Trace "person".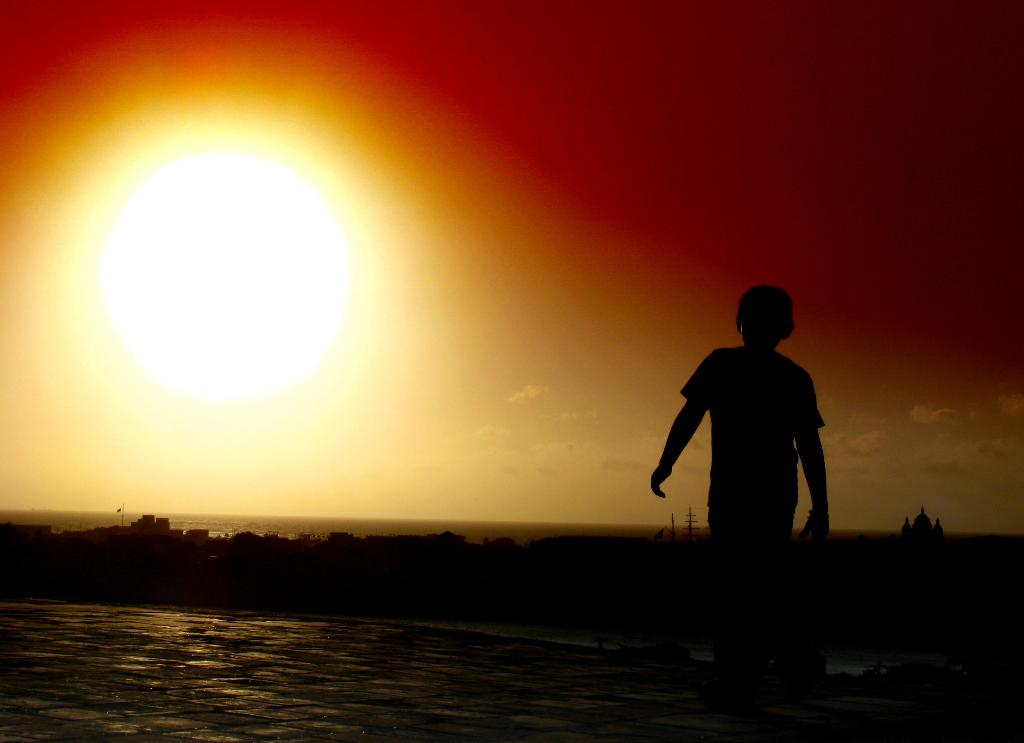
Traced to rect(643, 284, 843, 697).
